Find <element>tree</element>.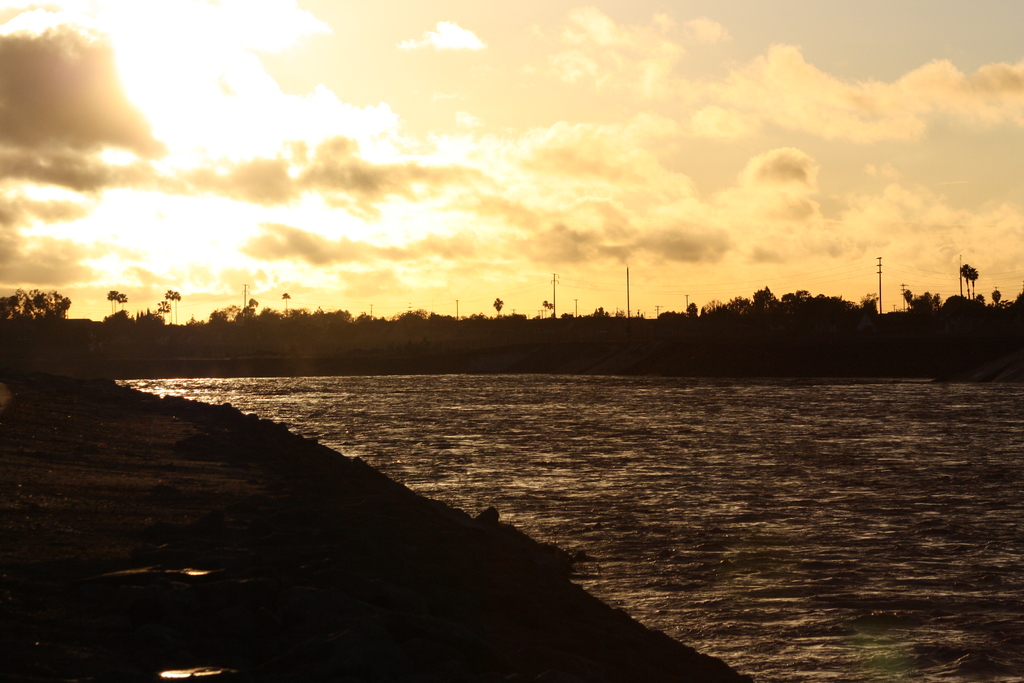
977 290 987 308.
